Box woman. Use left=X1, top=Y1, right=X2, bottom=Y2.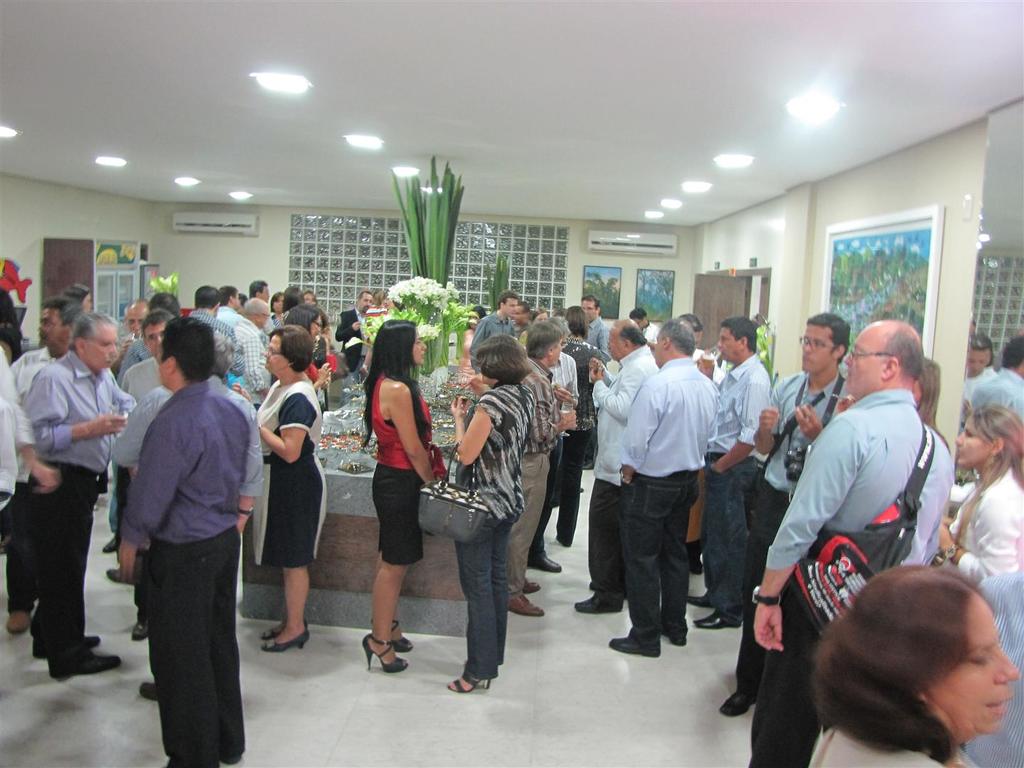
left=282, top=306, right=335, bottom=397.
